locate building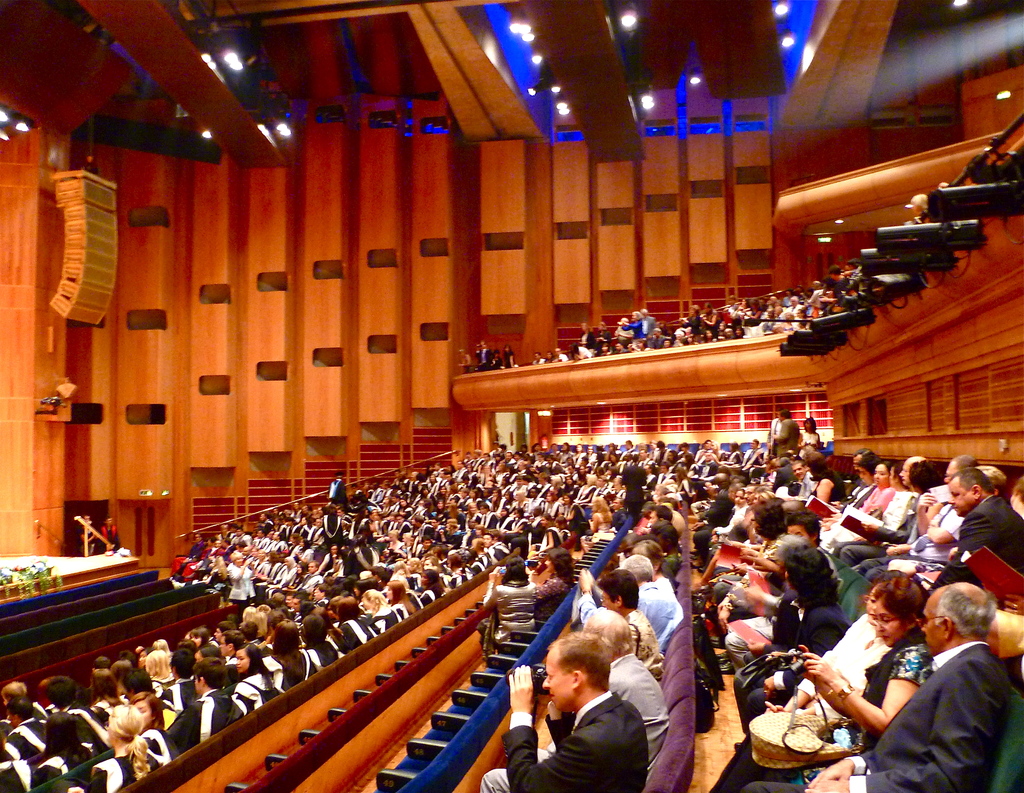
0/0/1023/792
